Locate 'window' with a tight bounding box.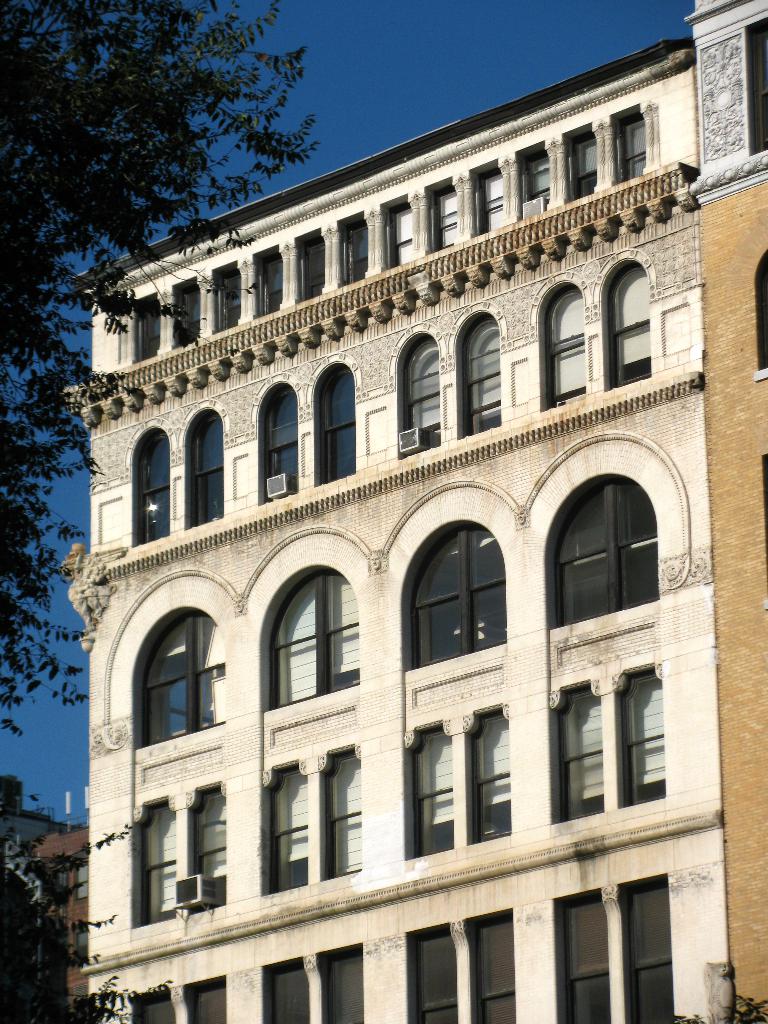
pyautogui.locateOnScreen(255, 559, 364, 704).
